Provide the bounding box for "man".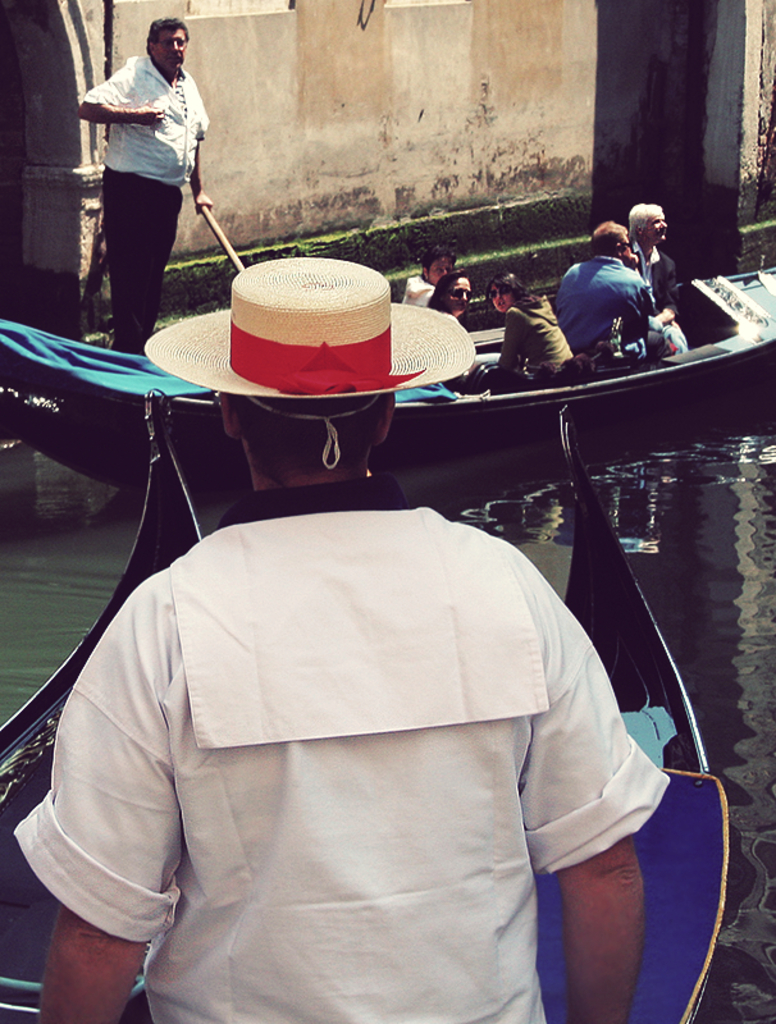
x1=554 y1=221 x2=654 y2=353.
